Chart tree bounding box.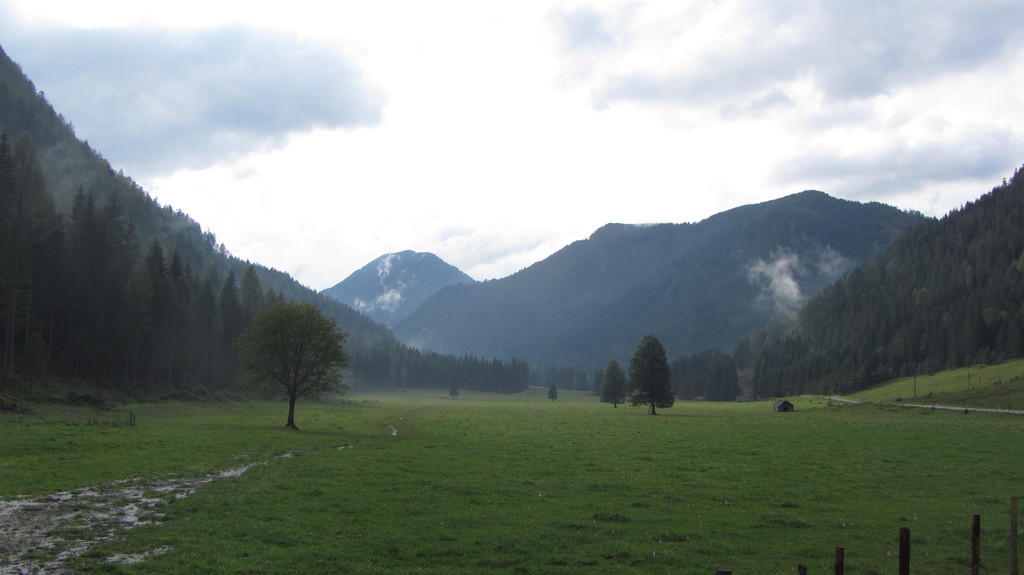
Charted: x1=595 y1=358 x2=633 y2=417.
